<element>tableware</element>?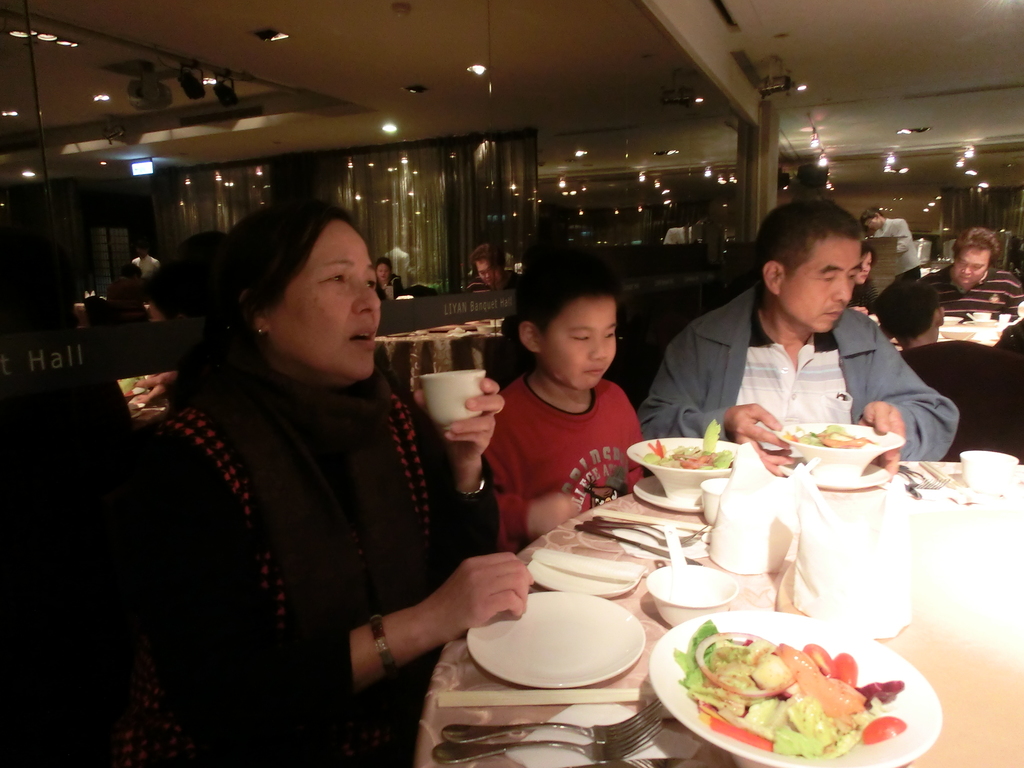
[647,608,942,767]
